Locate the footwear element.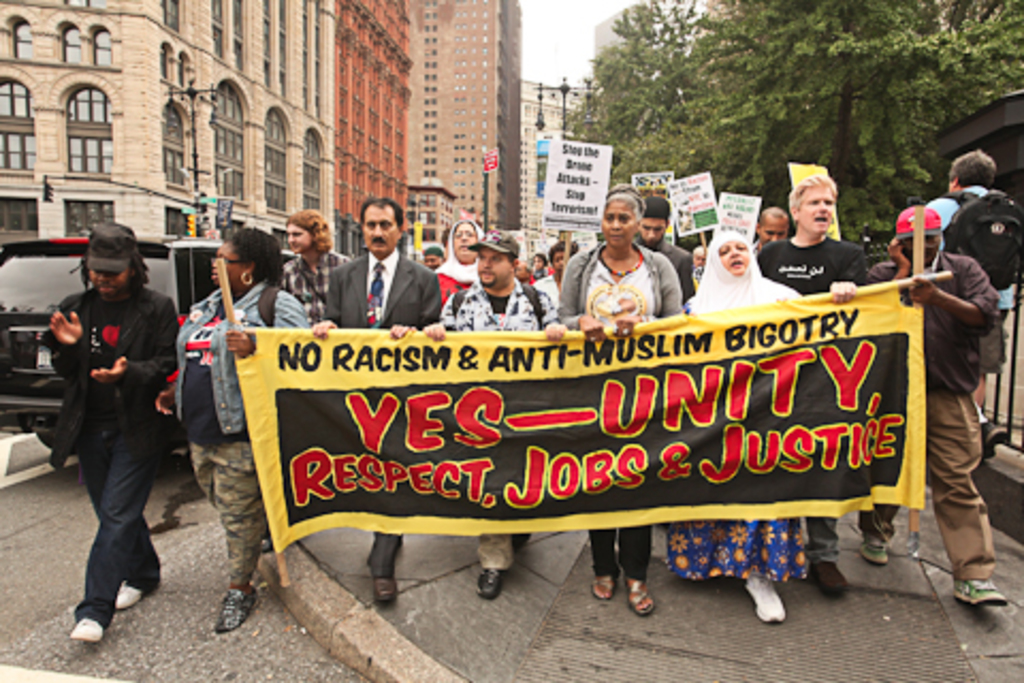
Element bbox: <bbox>627, 576, 659, 619</bbox>.
